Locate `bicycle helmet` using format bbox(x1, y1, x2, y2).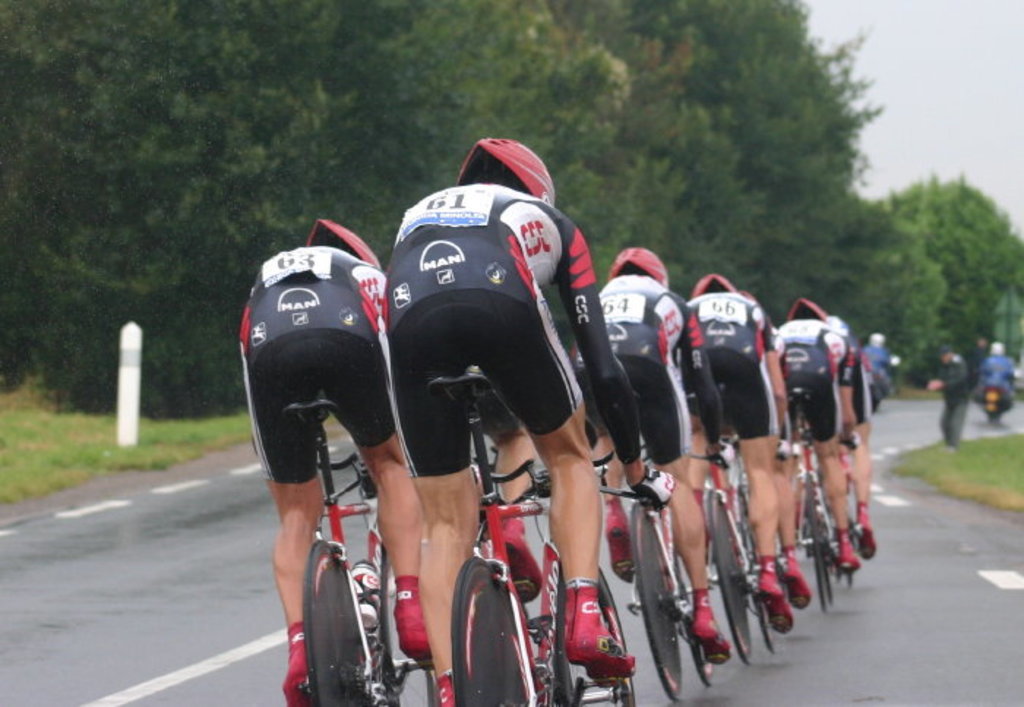
bbox(456, 133, 554, 214).
